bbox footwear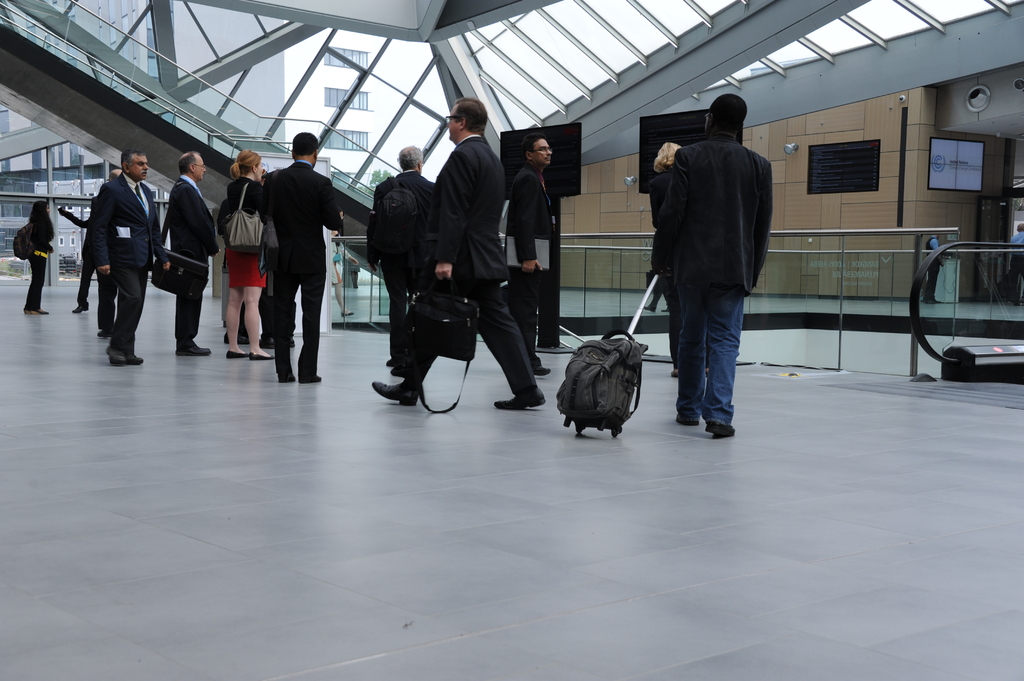
(x1=126, y1=351, x2=146, y2=364)
